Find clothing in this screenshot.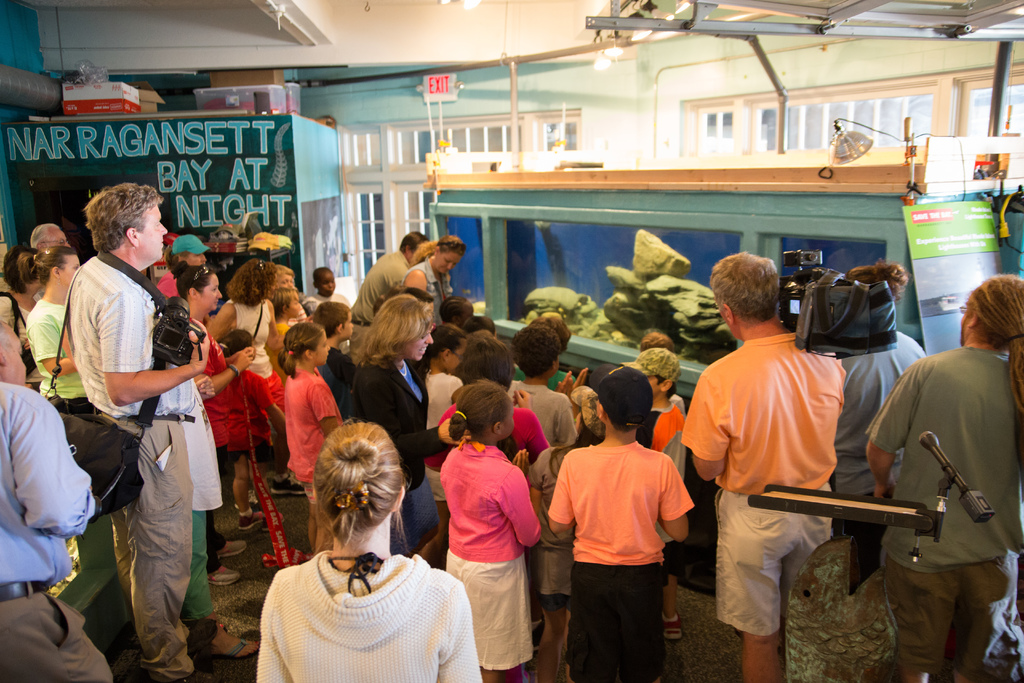
The bounding box for clothing is bbox(65, 249, 209, 682).
